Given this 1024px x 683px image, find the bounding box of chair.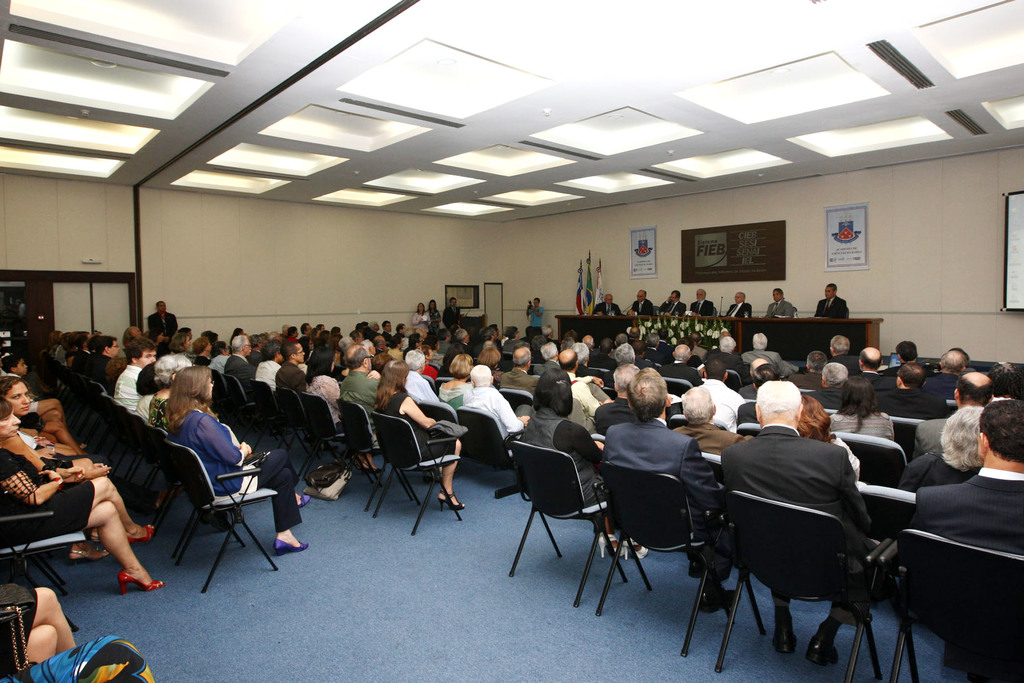
pyautogui.locateOnScreen(656, 374, 694, 401).
